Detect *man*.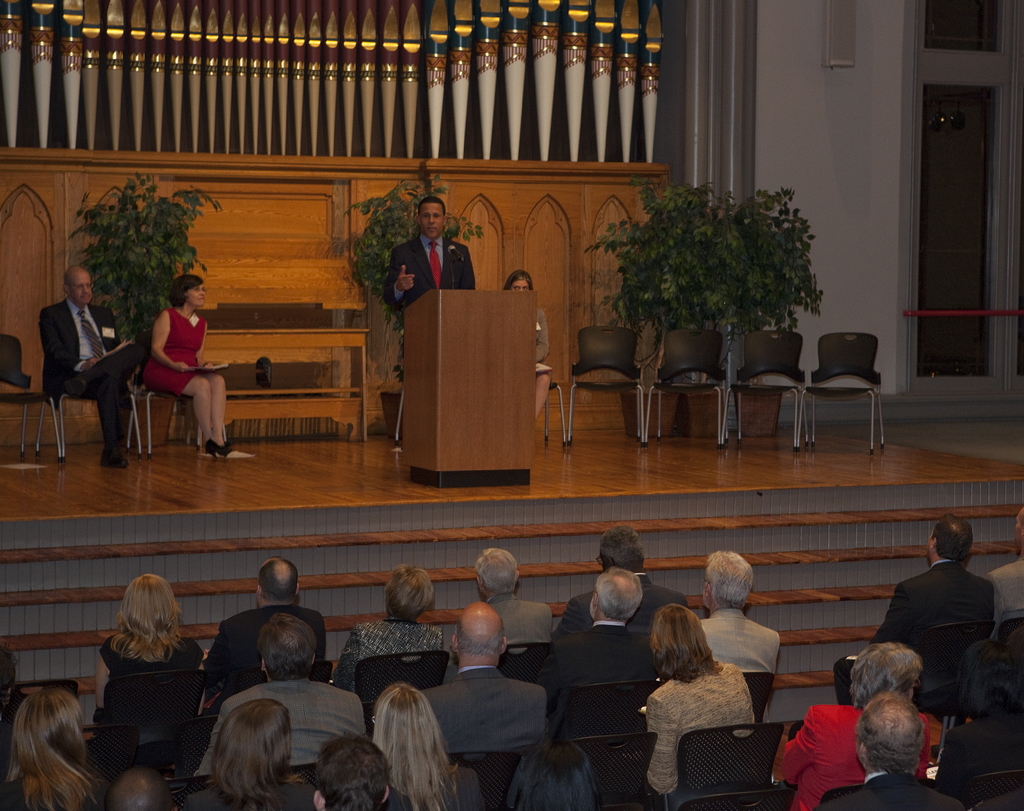
Detected at {"x1": 813, "y1": 694, "x2": 964, "y2": 810}.
